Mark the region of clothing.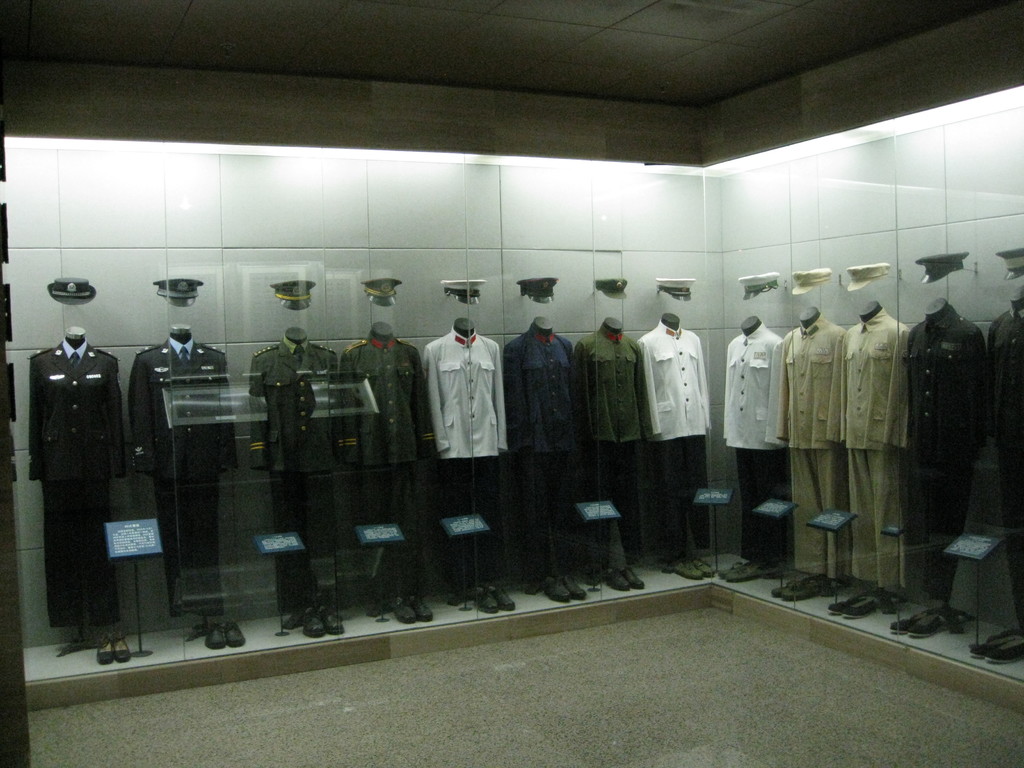
Region: box=[333, 344, 432, 600].
